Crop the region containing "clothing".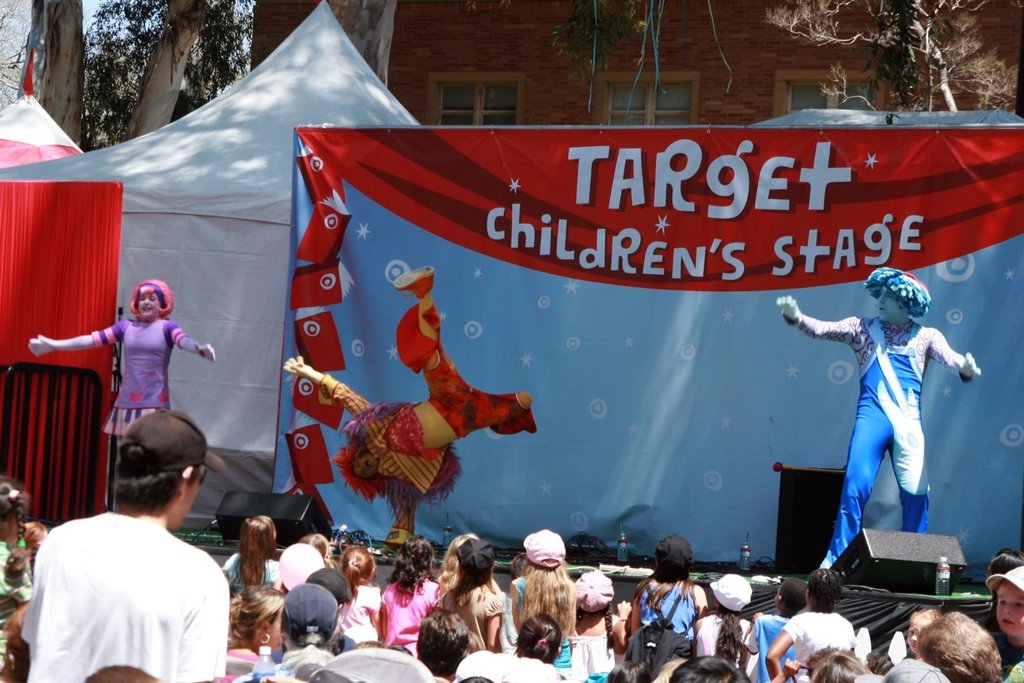
Crop region: {"x1": 221, "y1": 557, "x2": 282, "y2": 594}.
